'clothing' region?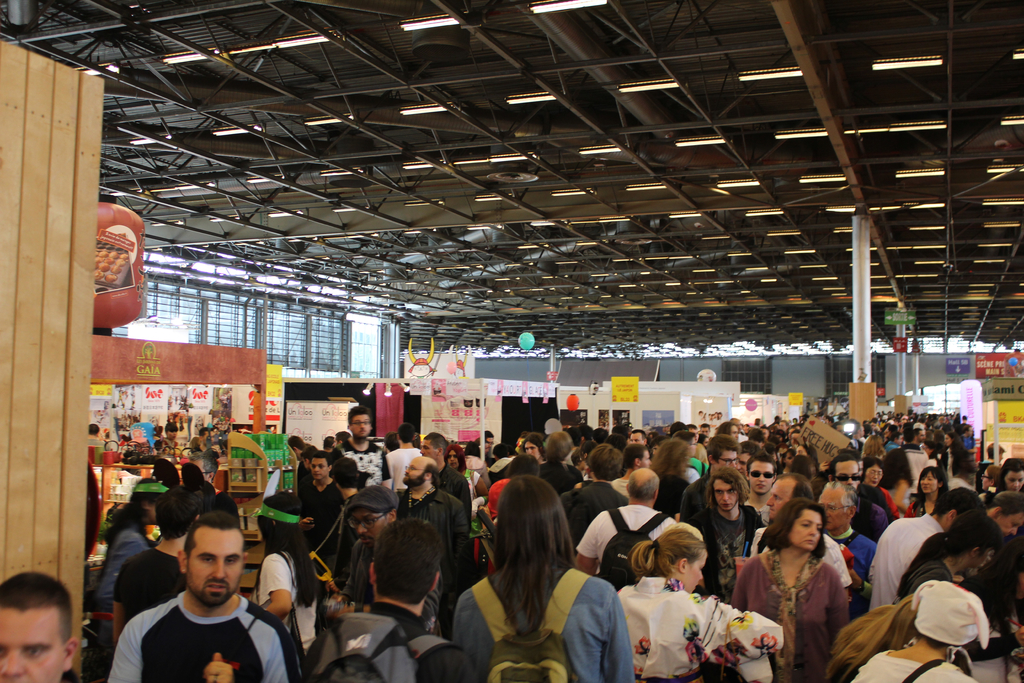
locate(330, 523, 444, 632)
